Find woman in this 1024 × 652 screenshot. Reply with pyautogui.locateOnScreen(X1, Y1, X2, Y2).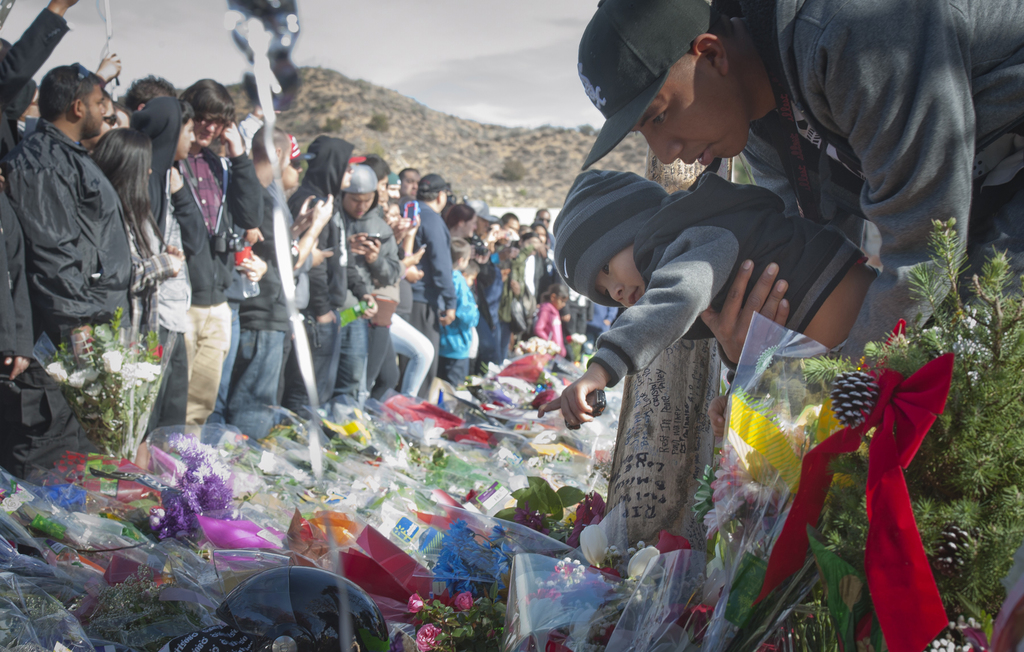
pyautogui.locateOnScreen(89, 126, 184, 345).
